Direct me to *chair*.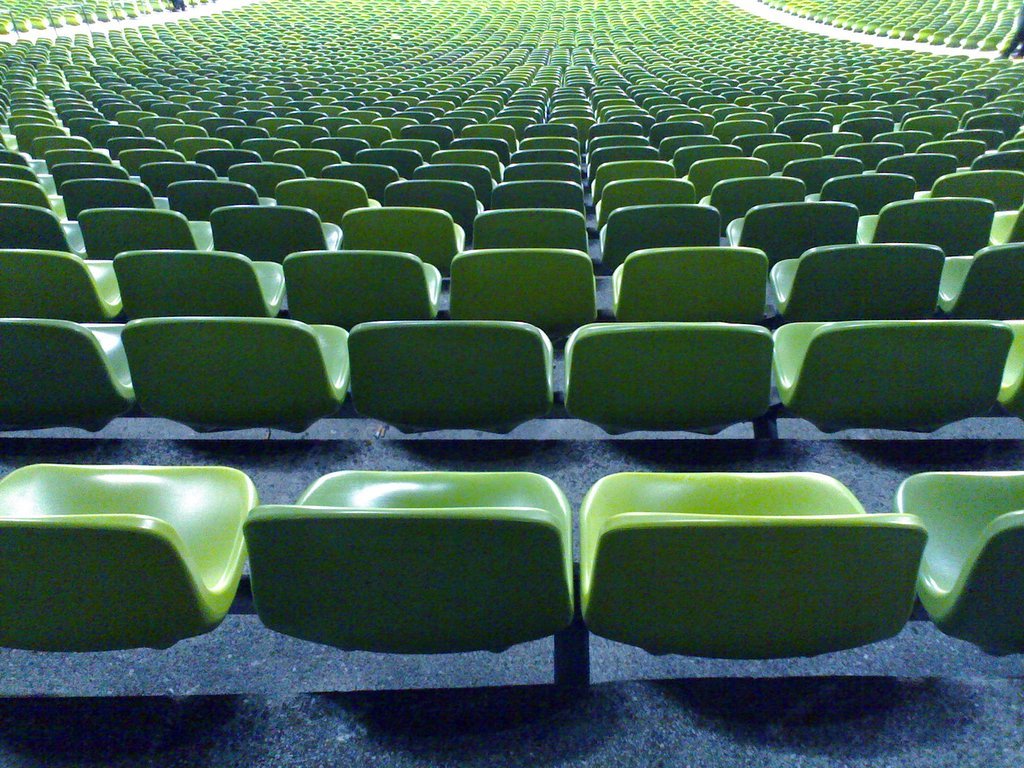
Direction: crop(148, 124, 207, 139).
